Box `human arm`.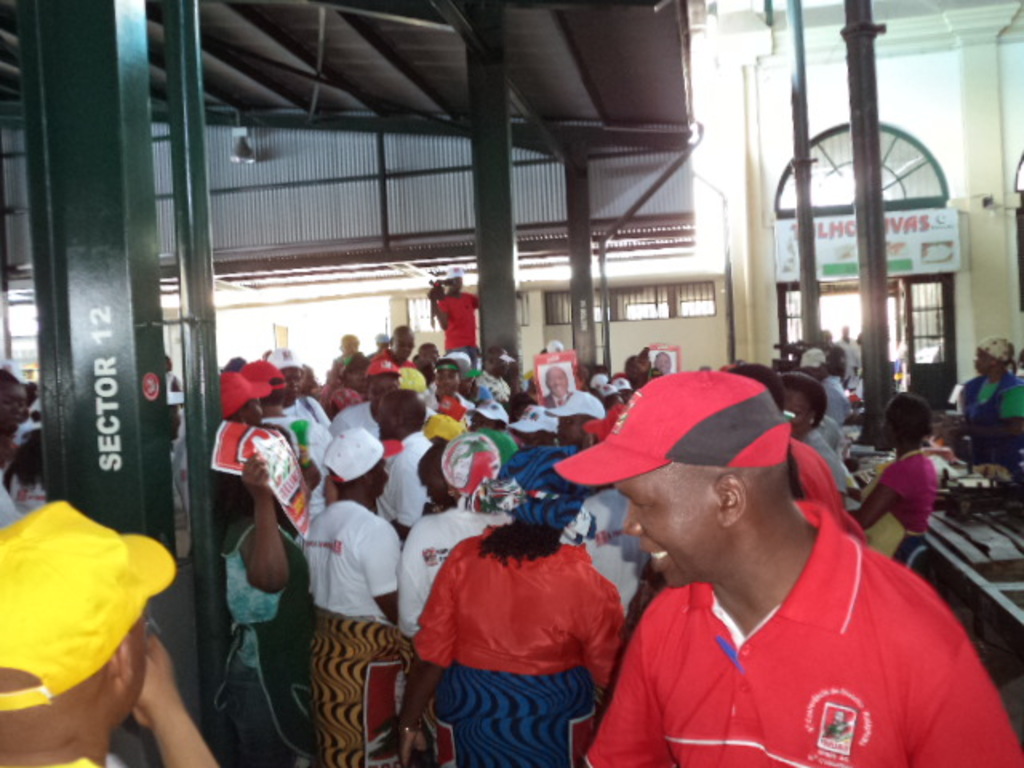
<region>355, 522, 406, 622</region>.
